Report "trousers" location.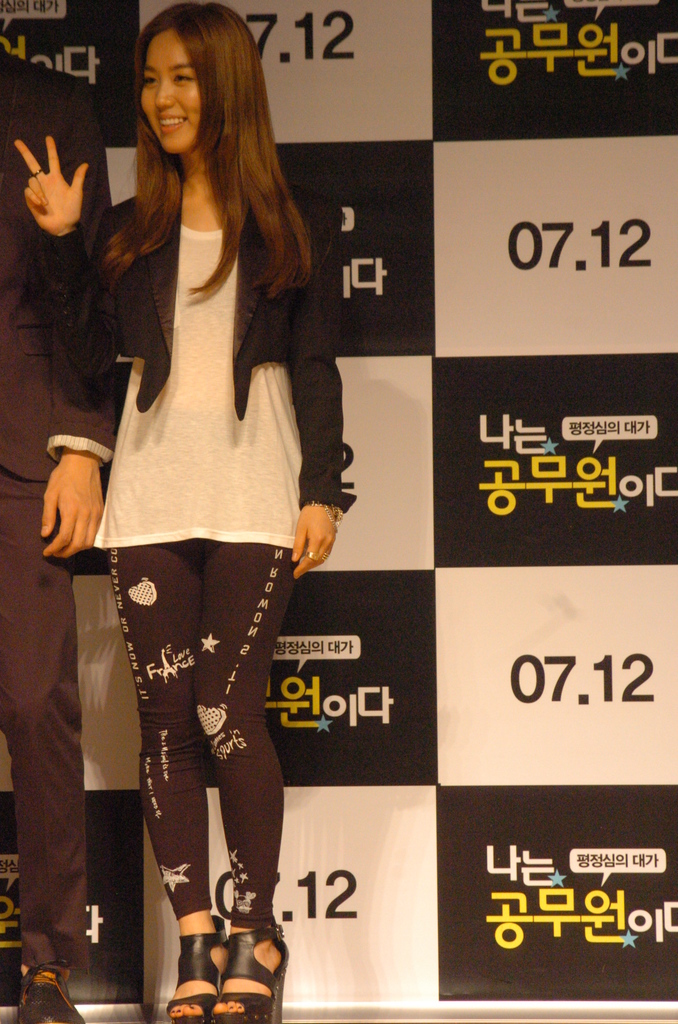
Report: 107/538/302/934.
